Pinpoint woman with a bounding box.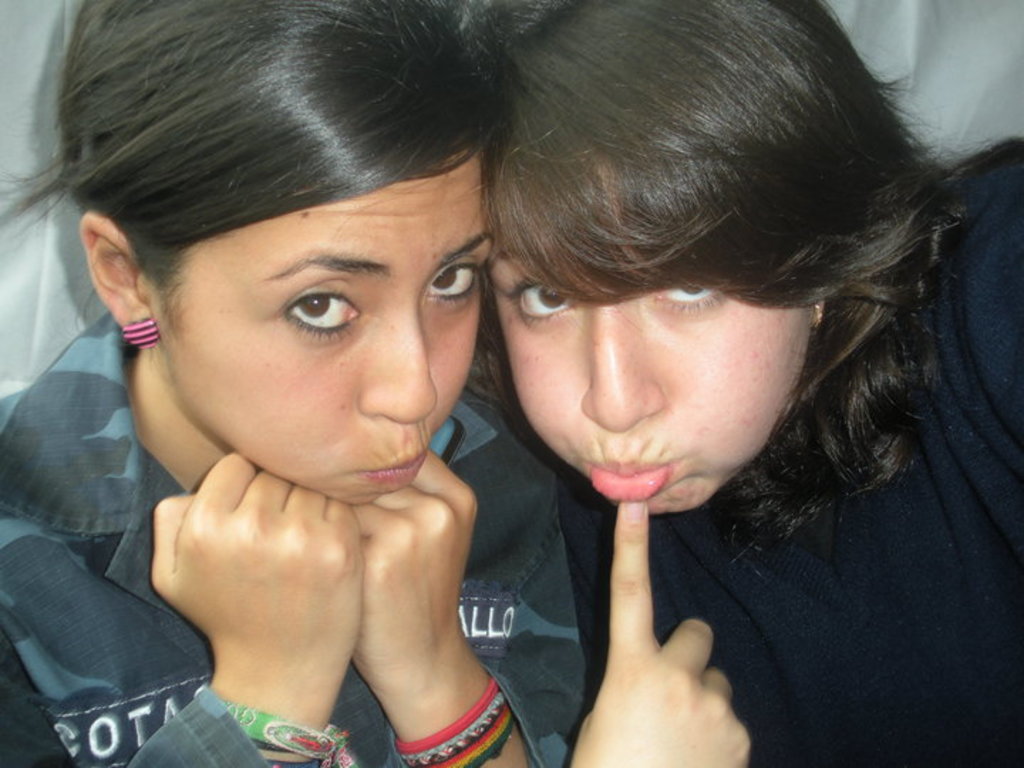
x1=30 y1=17 x2=693 y2=767.
